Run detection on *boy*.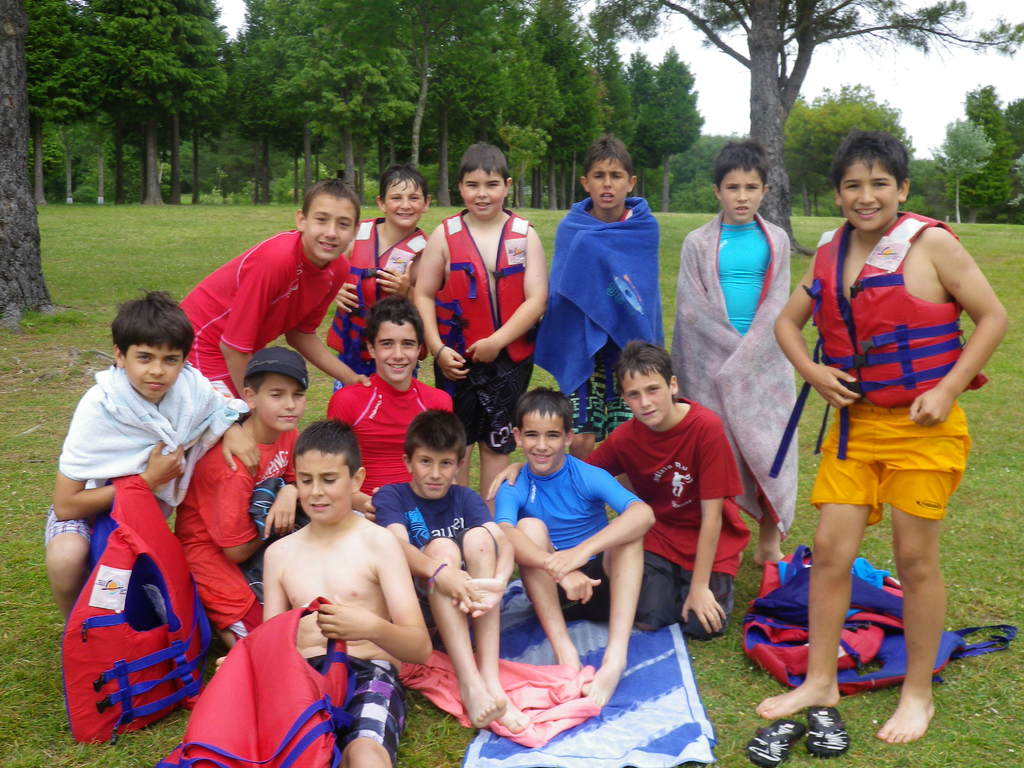
Result: <box>747,140,998,728</box>.
